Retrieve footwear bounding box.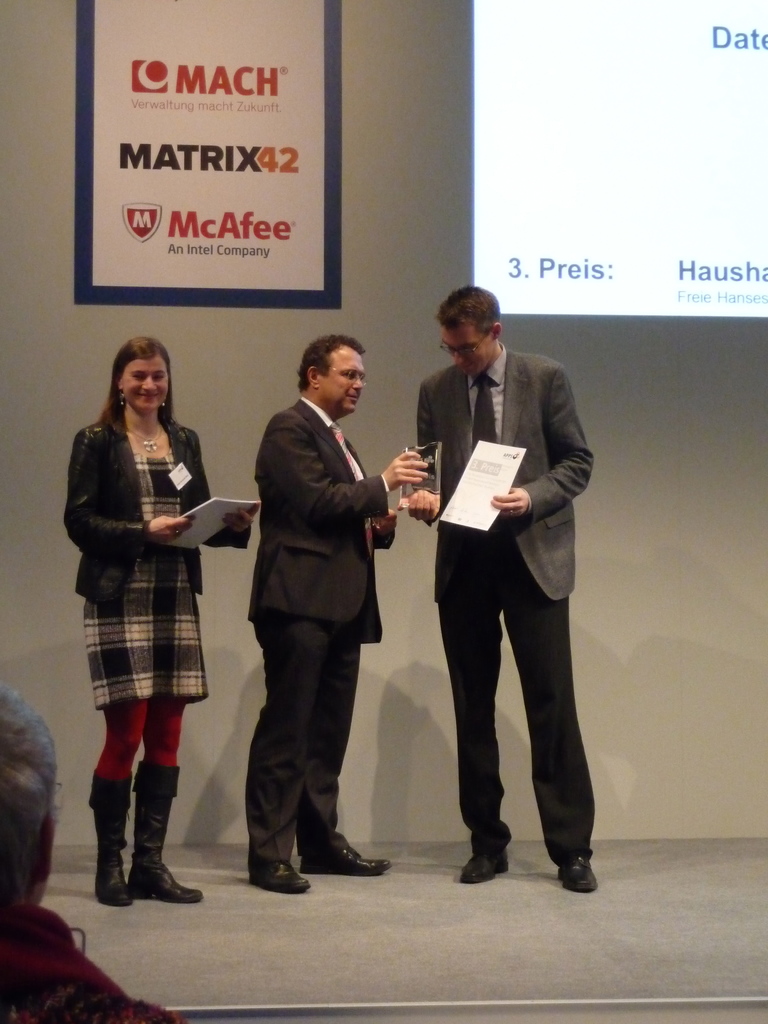
Bounding box: 292/841/397/881.
